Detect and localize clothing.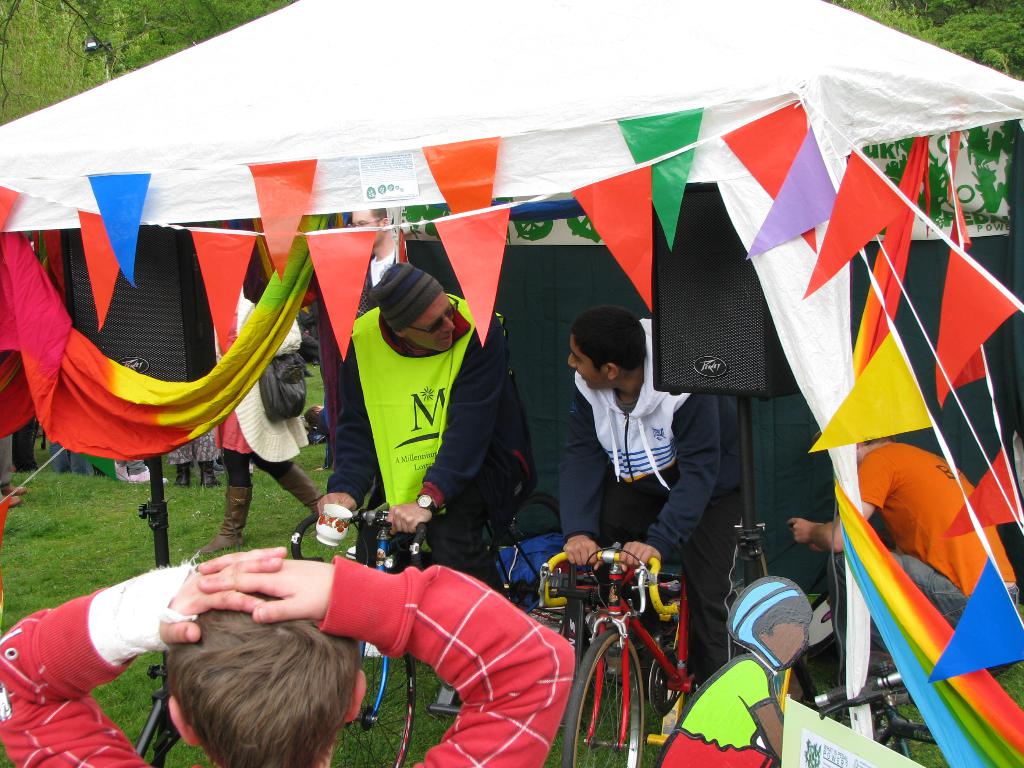
Localized at box=[49, 440, 95, 479].
